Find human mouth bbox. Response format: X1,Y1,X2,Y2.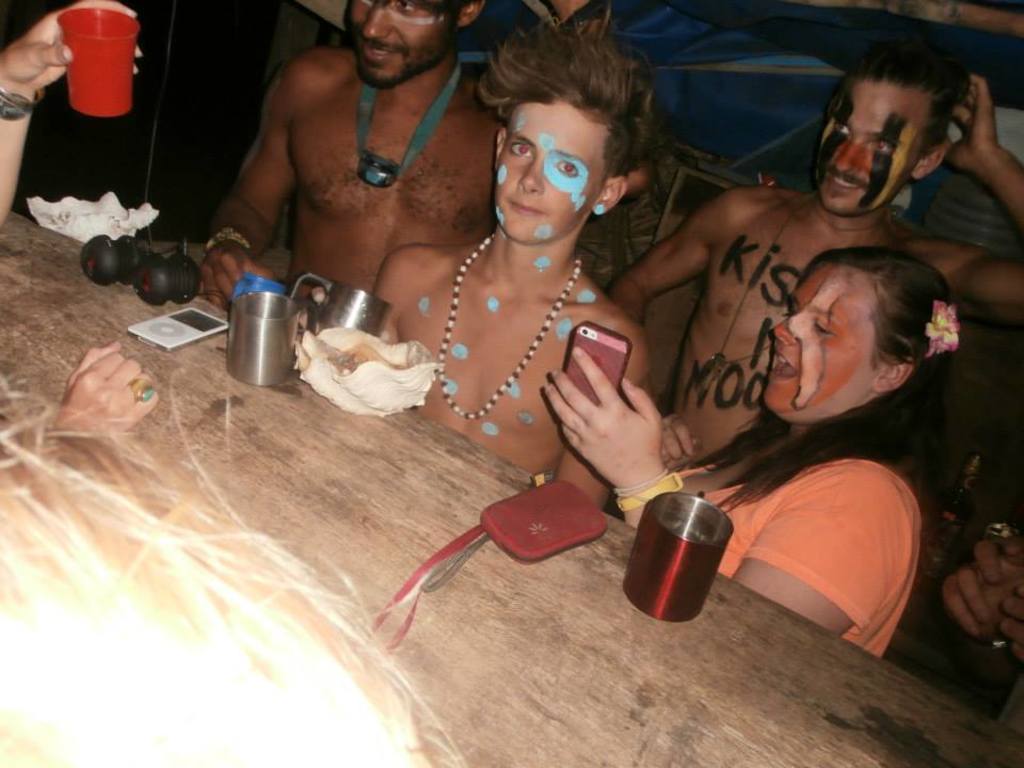
506,201,551,222.
